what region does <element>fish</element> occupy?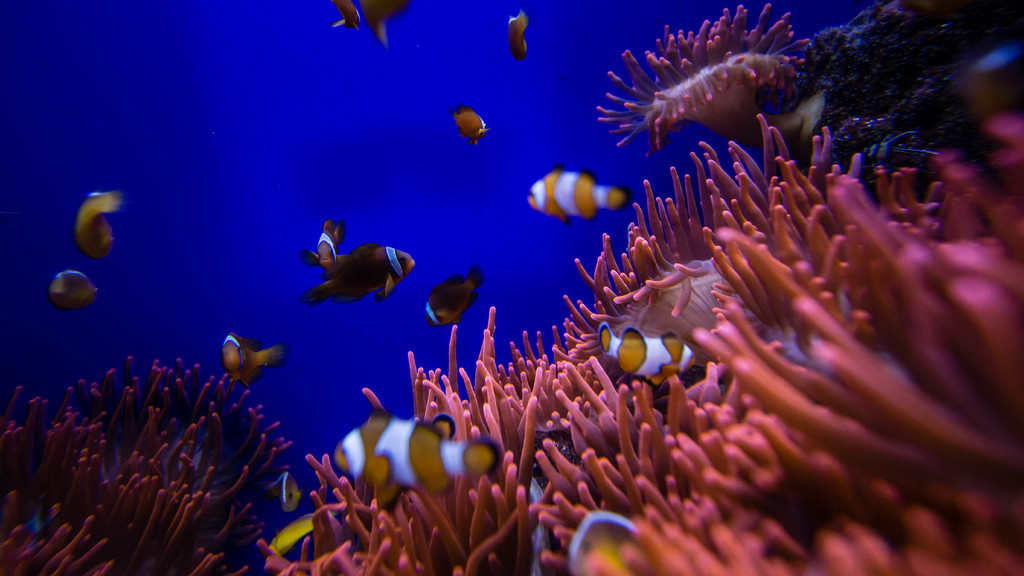
[522,167,626,227].
